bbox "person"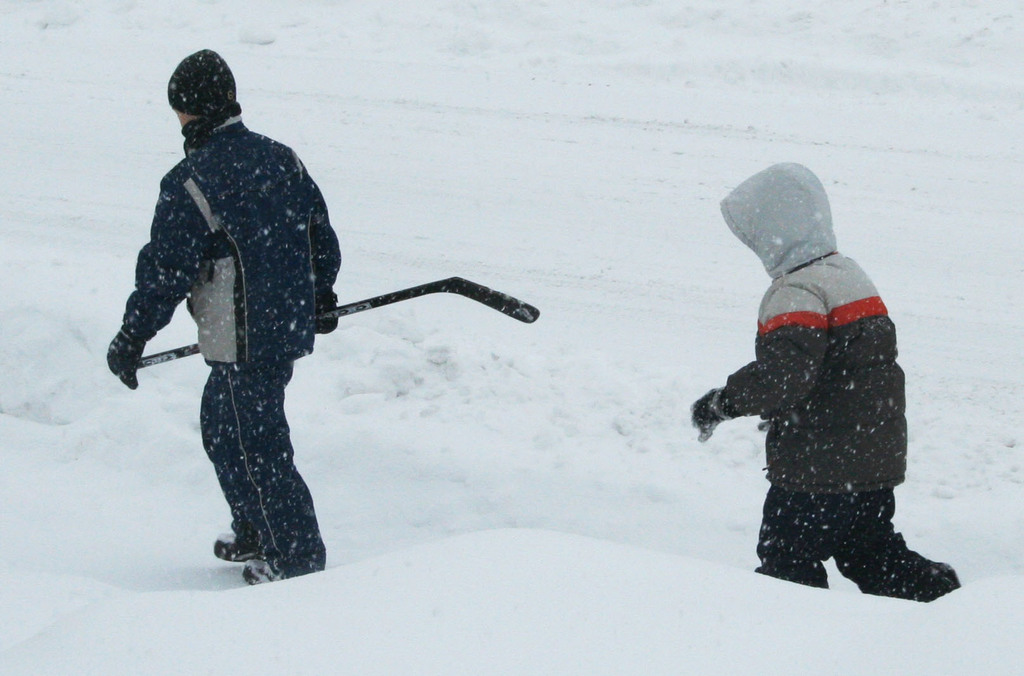
703:155:942:632
